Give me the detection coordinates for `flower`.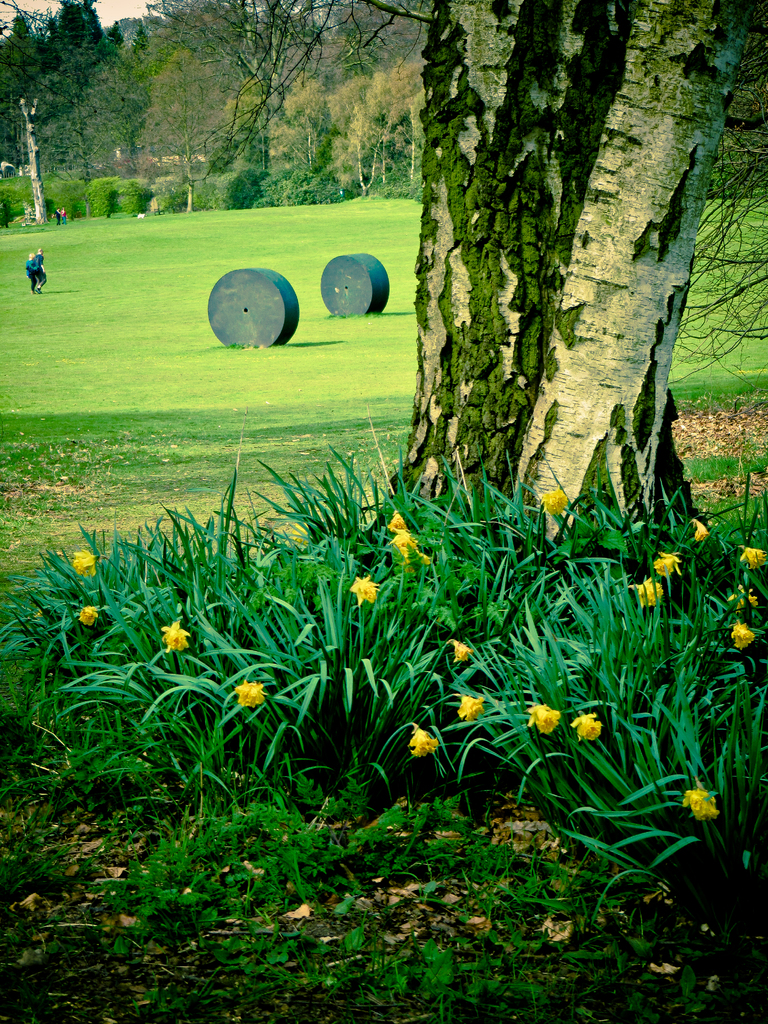
box=[630, 579, 662, 605].
